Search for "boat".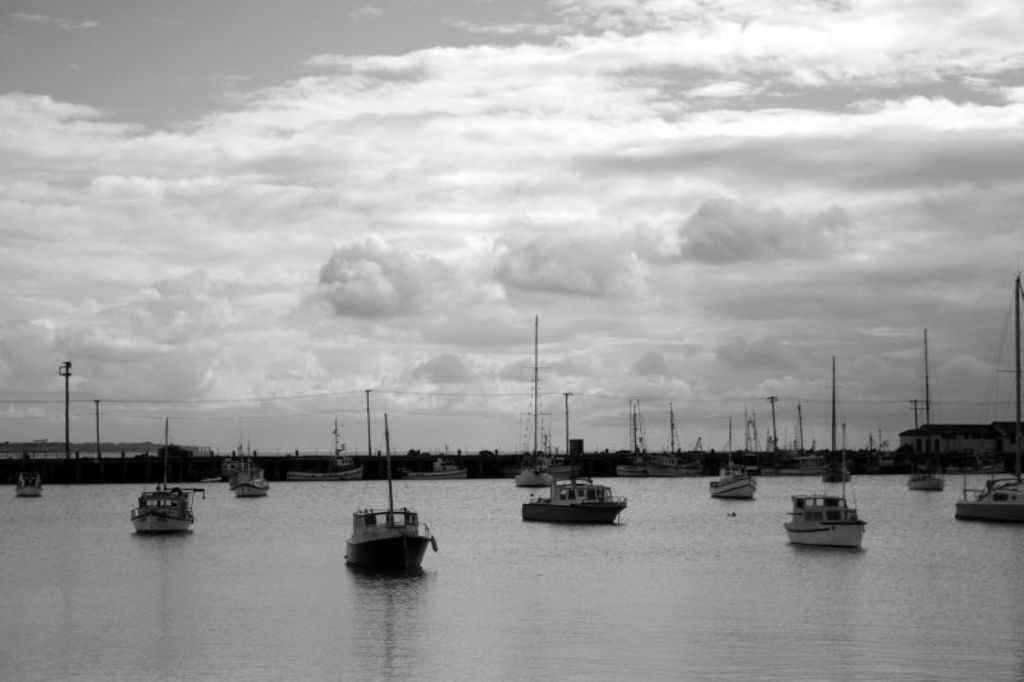
Found at bbox(332, 485, 447, 577).
